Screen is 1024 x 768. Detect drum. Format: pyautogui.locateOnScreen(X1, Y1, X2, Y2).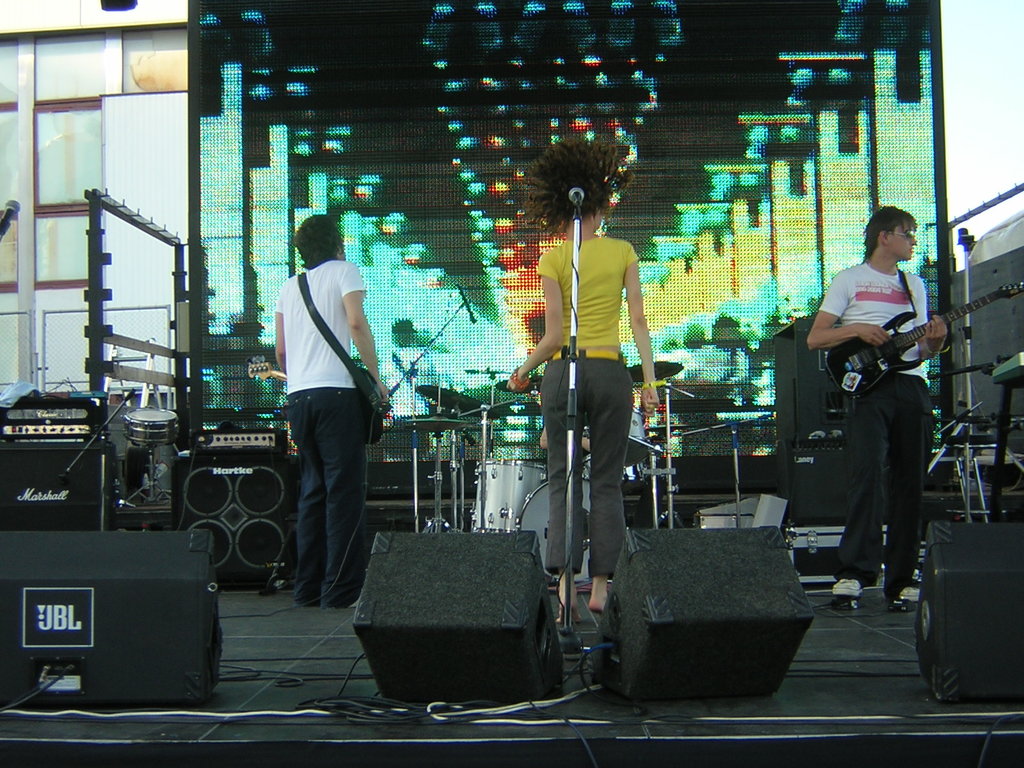
pyautogui.locateOnScreen(616, 463, 649, 491).
